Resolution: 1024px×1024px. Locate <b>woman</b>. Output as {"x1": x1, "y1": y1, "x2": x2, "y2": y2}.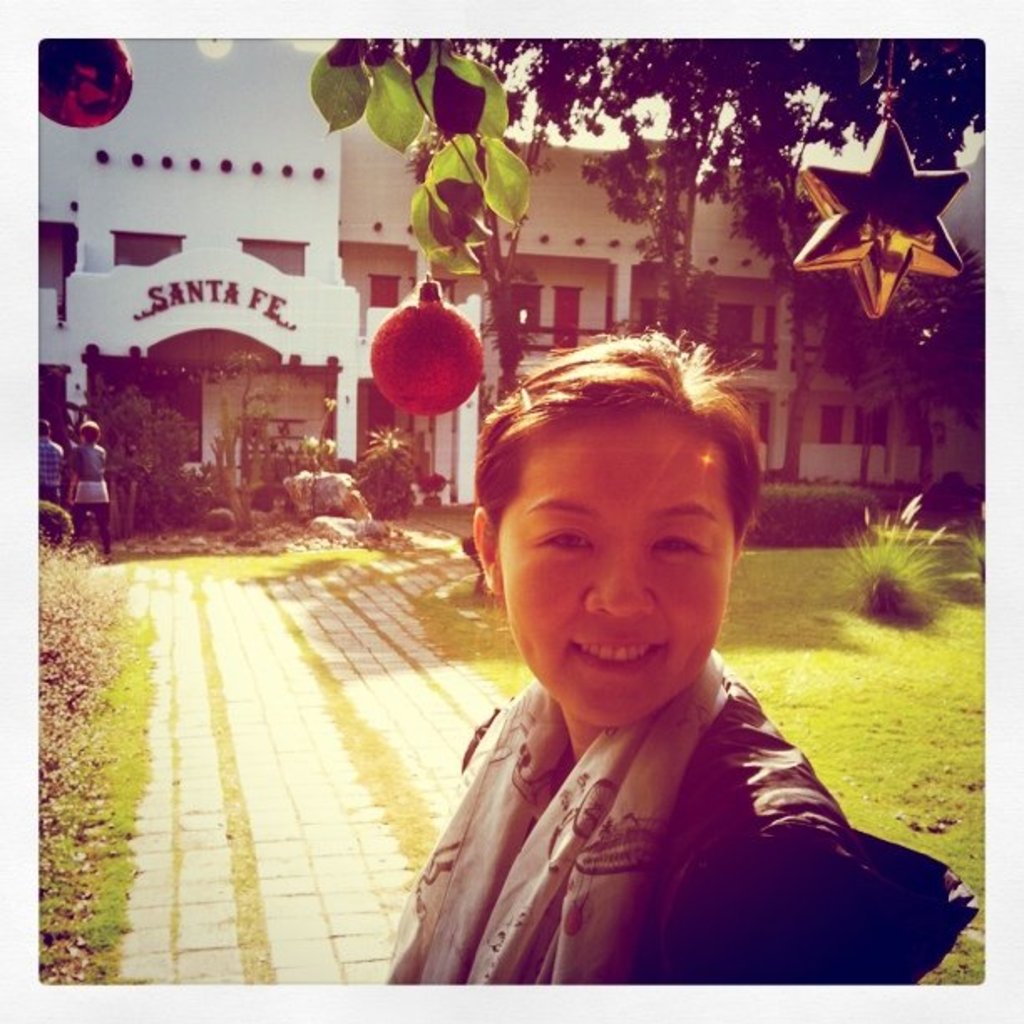
{"x1": 340, "y1": 305, "x2": 937, "y2": 989}.
